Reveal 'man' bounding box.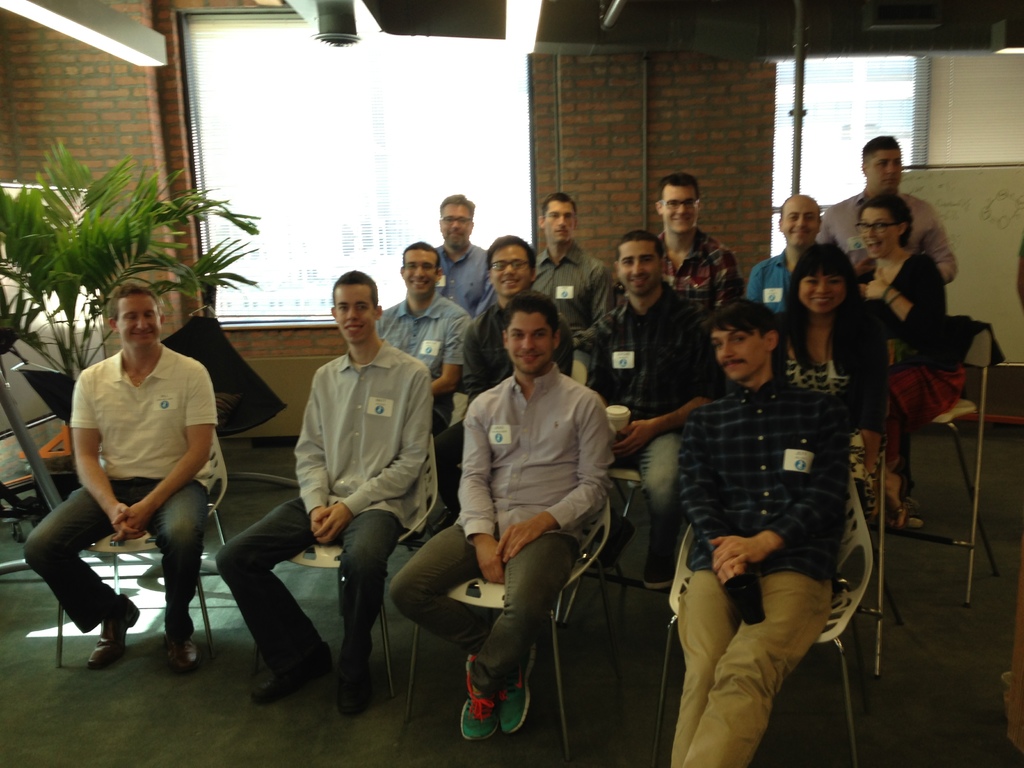
Revealed: BBox(20, 276, 225, 684).
